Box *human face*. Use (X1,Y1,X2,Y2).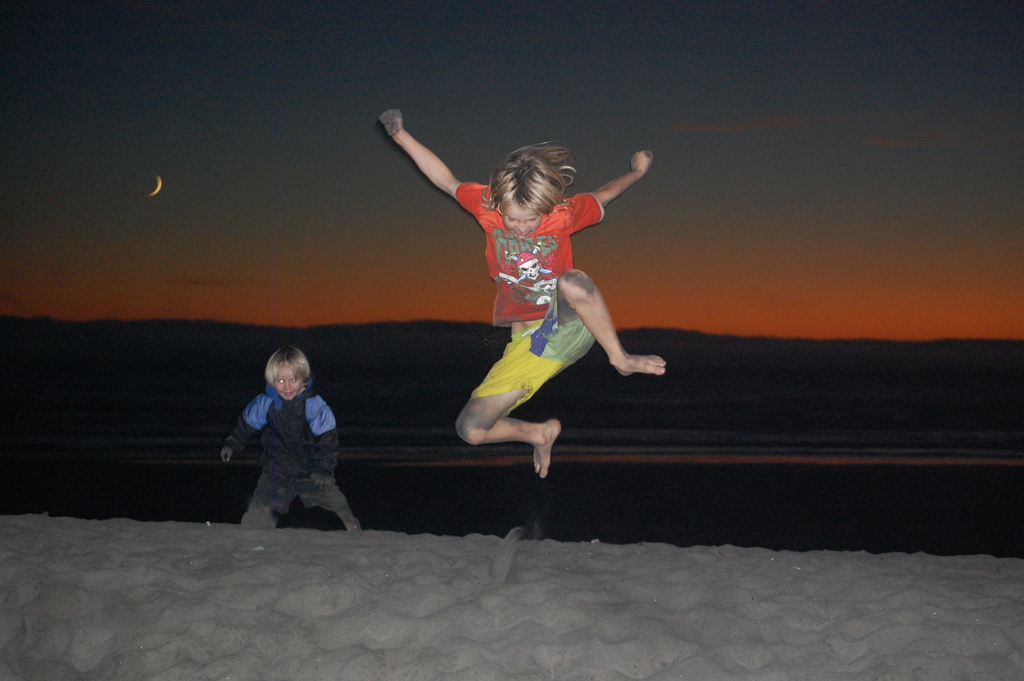
(506,193,543,238).
